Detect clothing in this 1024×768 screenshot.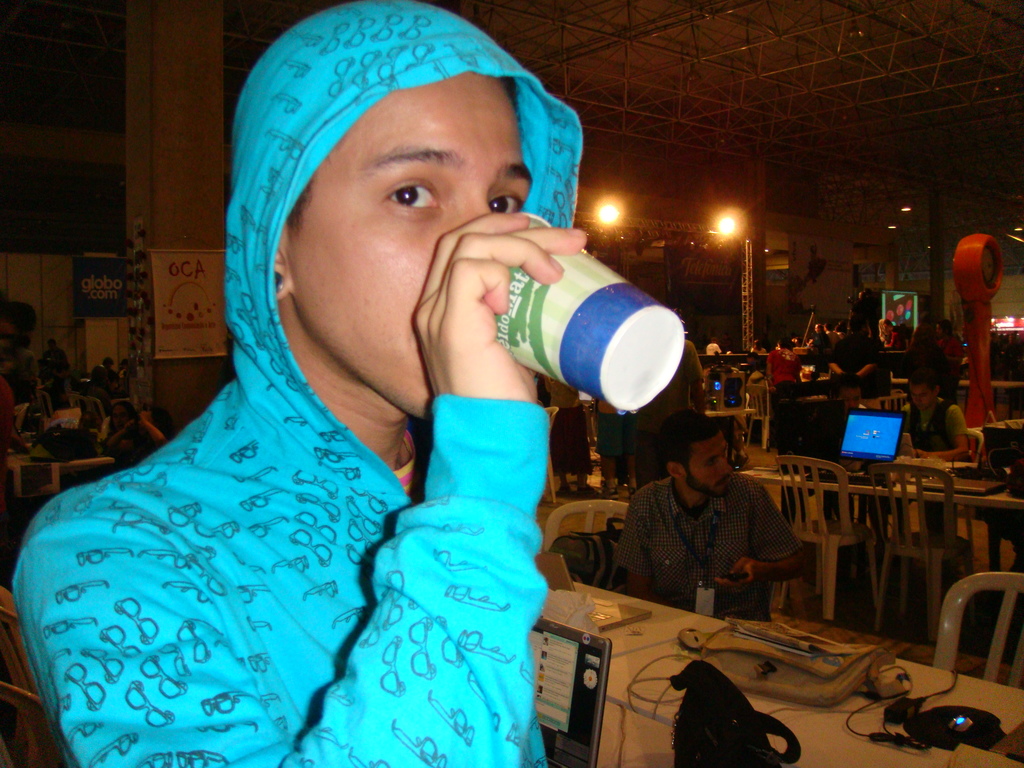
Detection: l=932, t=332, r=970, b=360.
